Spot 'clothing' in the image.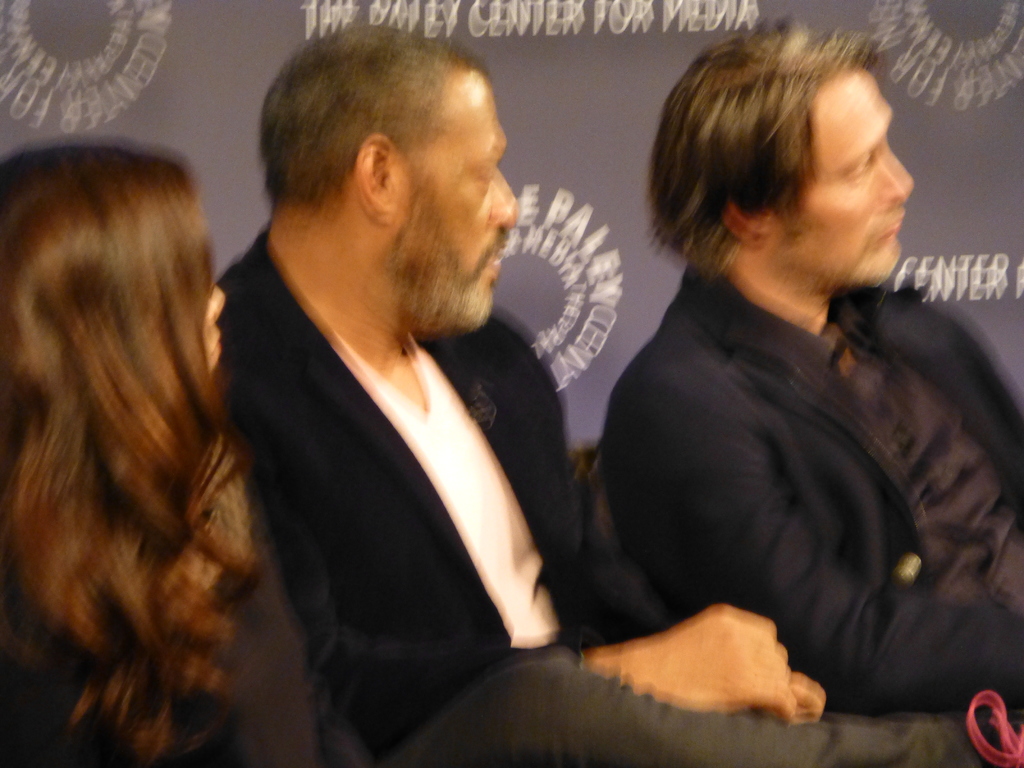
'clothing' found at 604/260/1023/716.
